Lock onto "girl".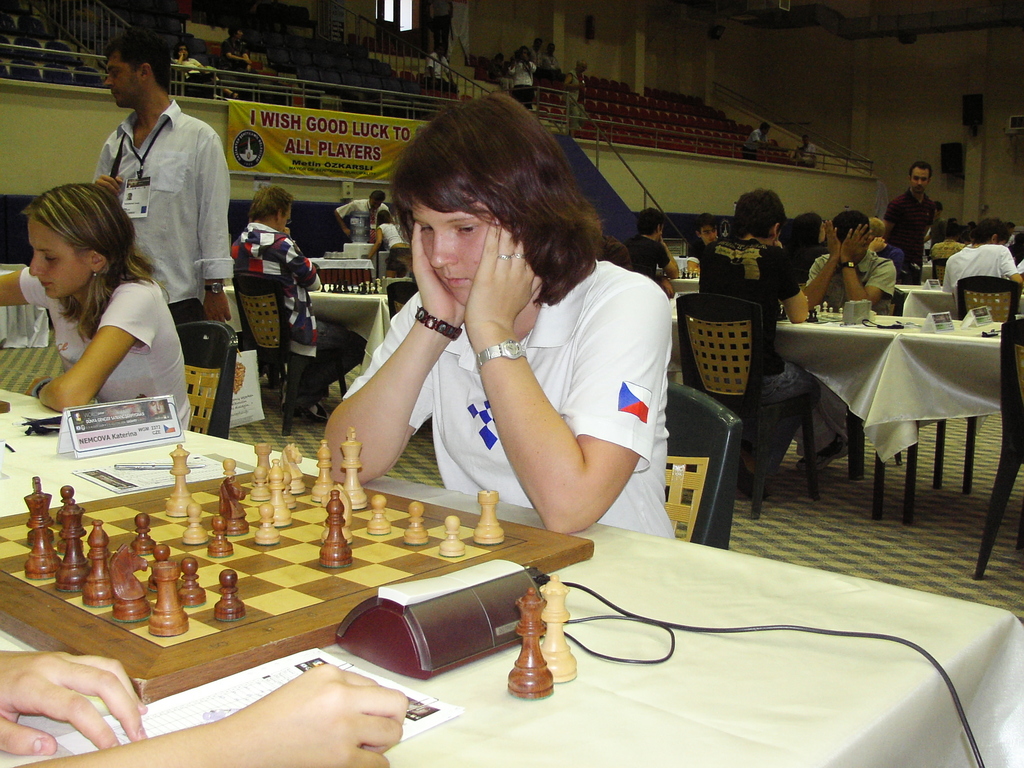
Locked: box(310, 93, 683, 545).
